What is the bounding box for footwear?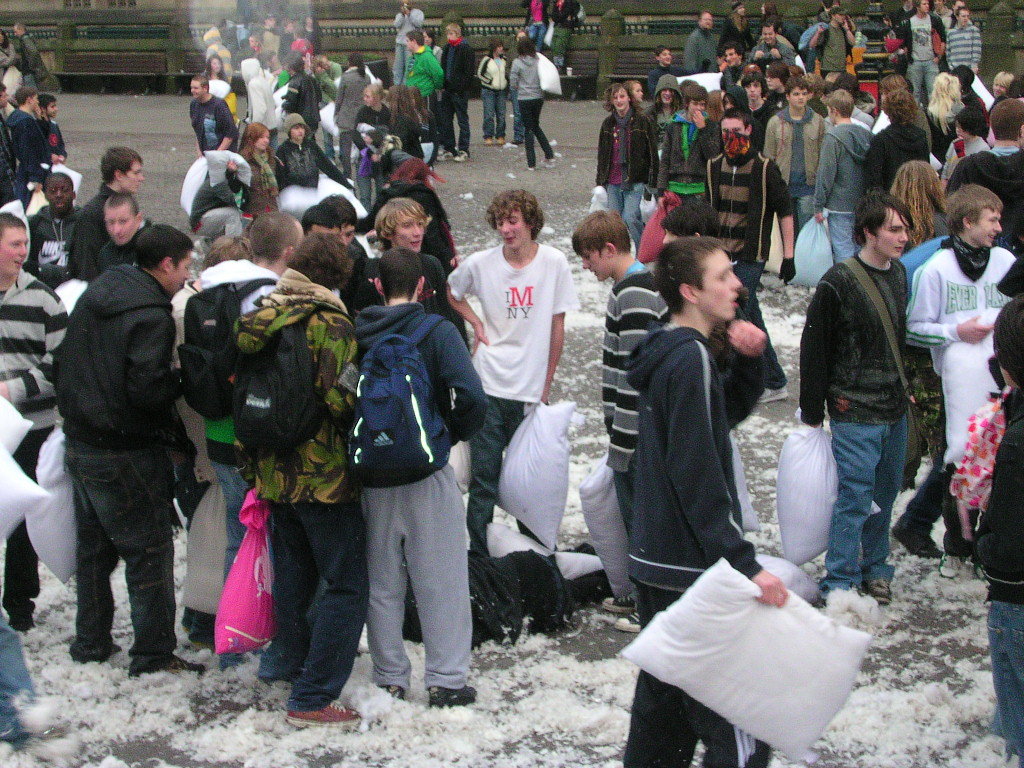
[451, 150, 468, 162].
